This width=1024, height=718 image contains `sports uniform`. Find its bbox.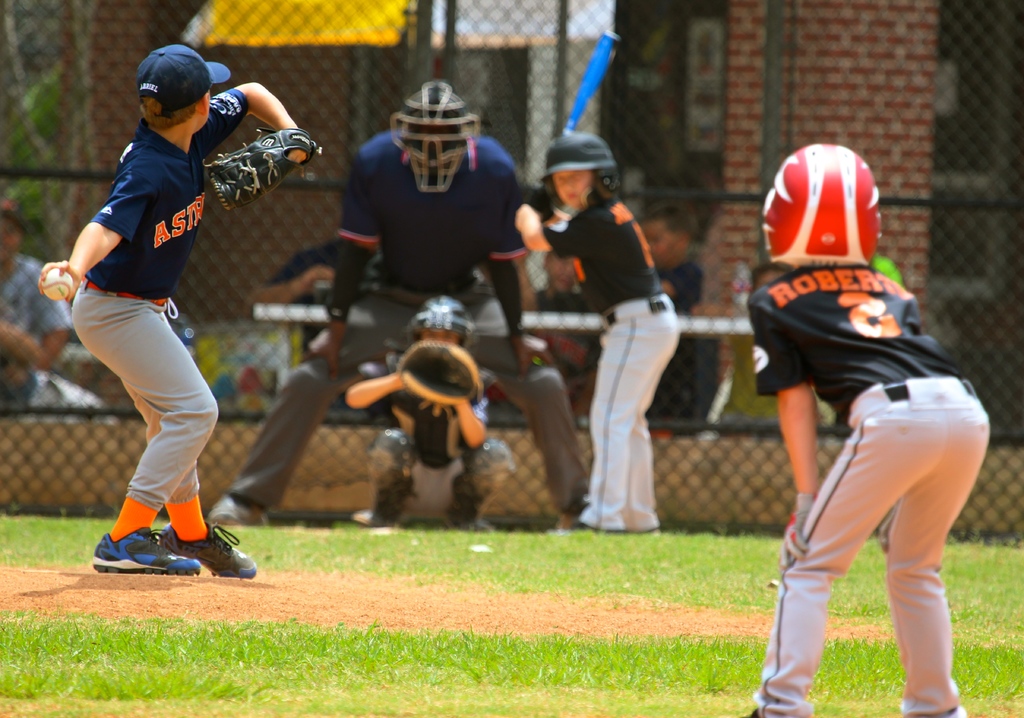
[x1=523, y1=143, x2=695, y2=526].
